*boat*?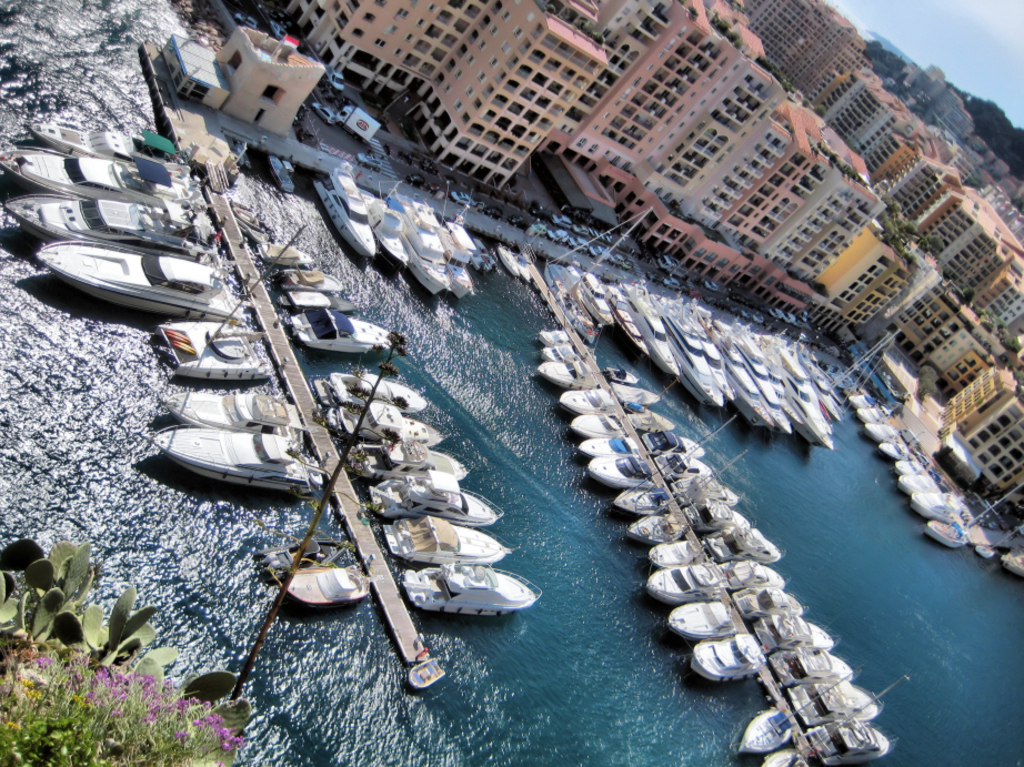
Rect(281, 559, 370, 603)
